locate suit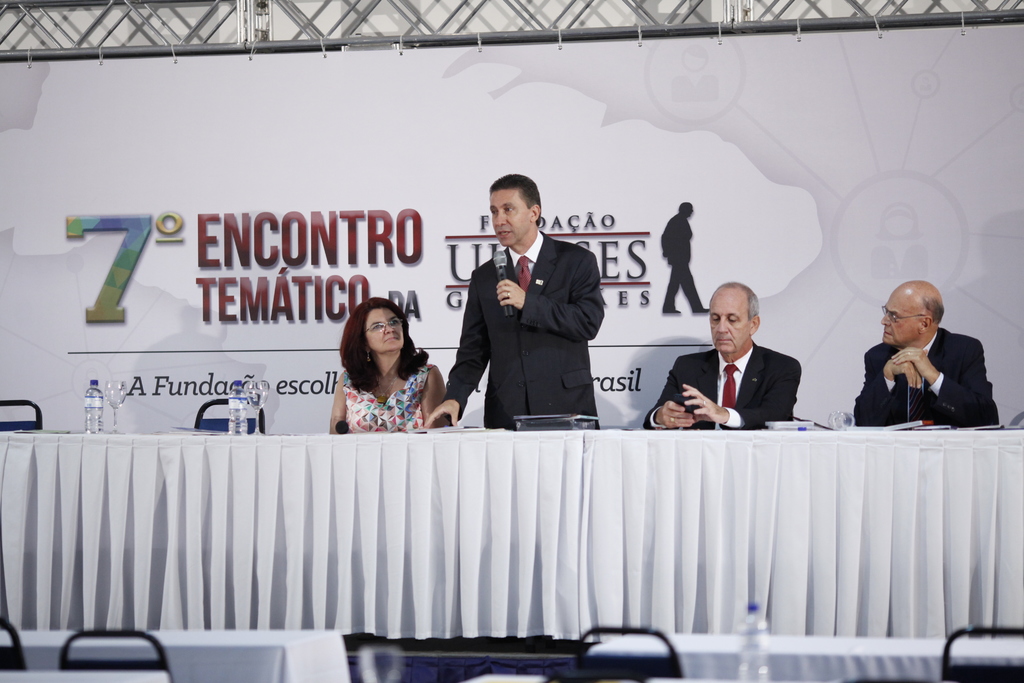
(853,328,999,429)
